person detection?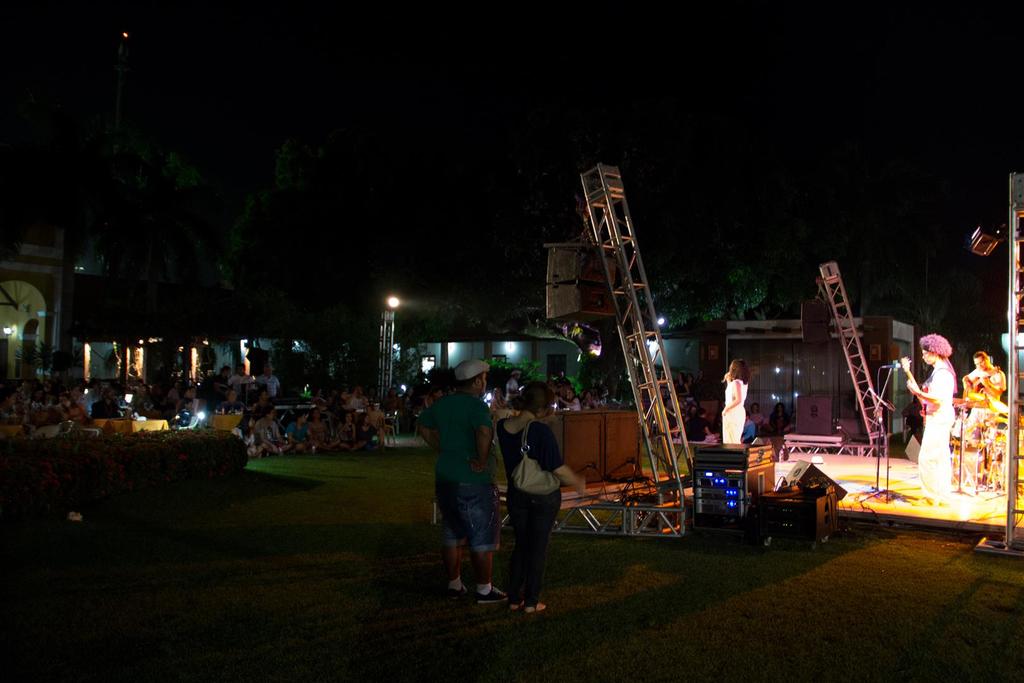
detection(959, 351, 1009, 430)
